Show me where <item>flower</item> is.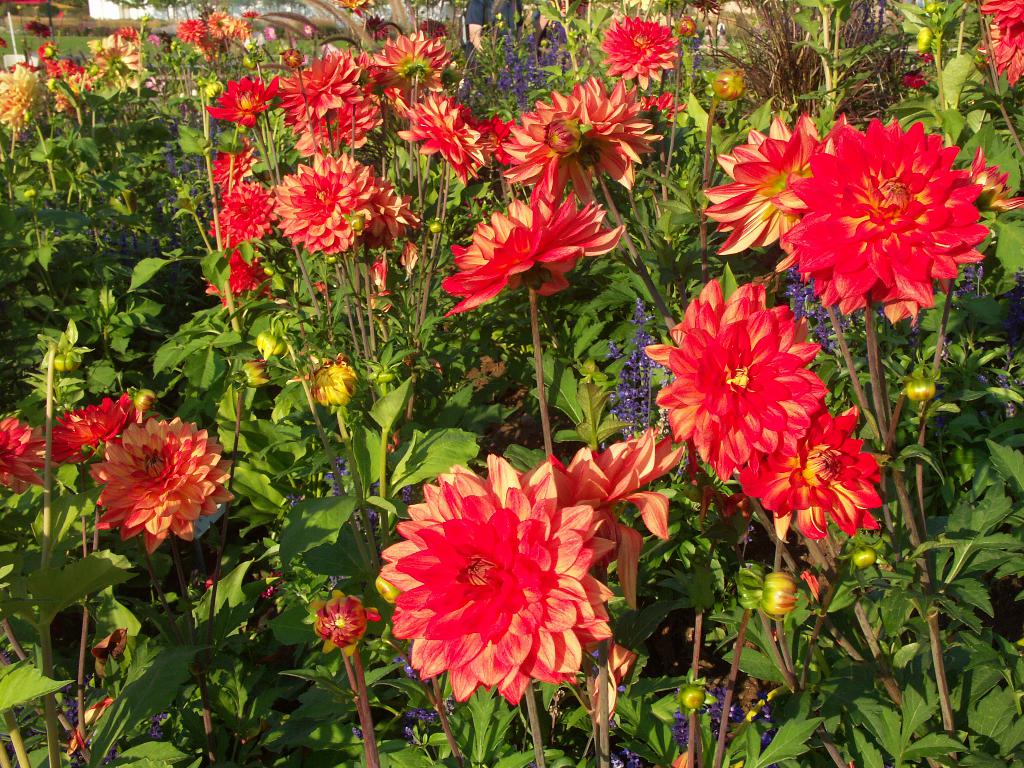
<item>flower</item> is at rect(362, 35, 447, 90).
